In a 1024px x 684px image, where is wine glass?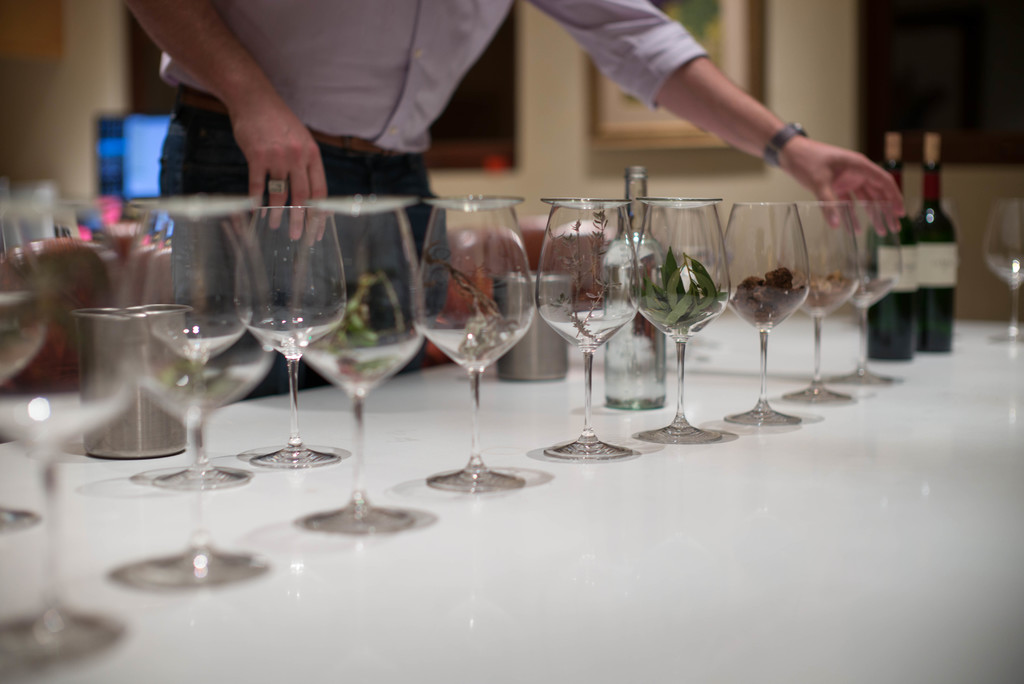
pyautogui.locateOnScreen(0, 199, 143, 656).
